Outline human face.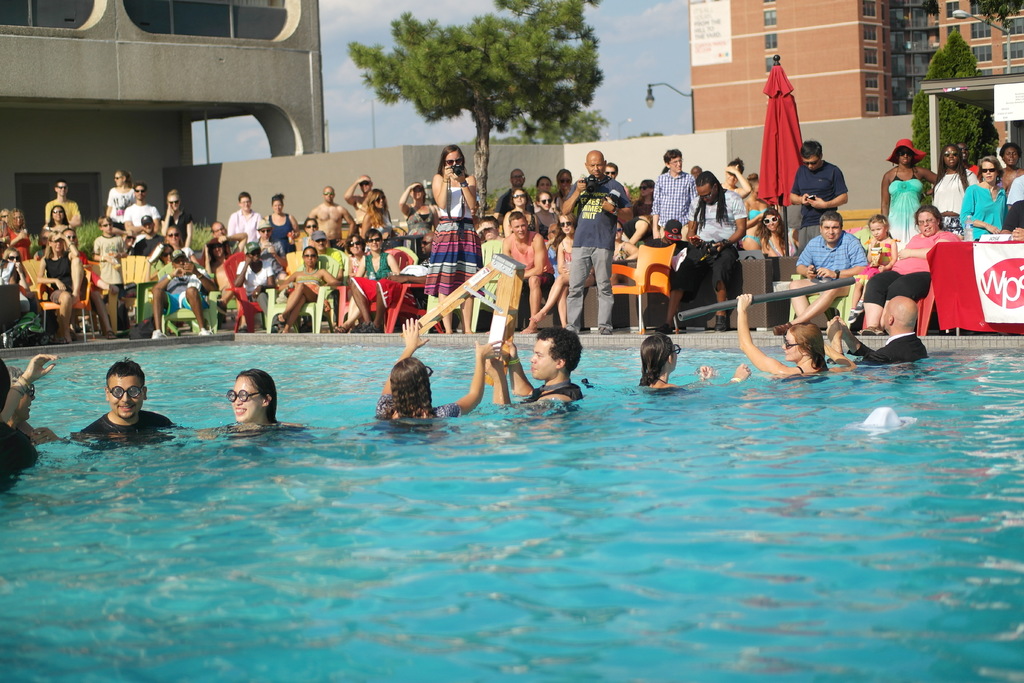
Outline: box=[305, 250, 318, 268].
